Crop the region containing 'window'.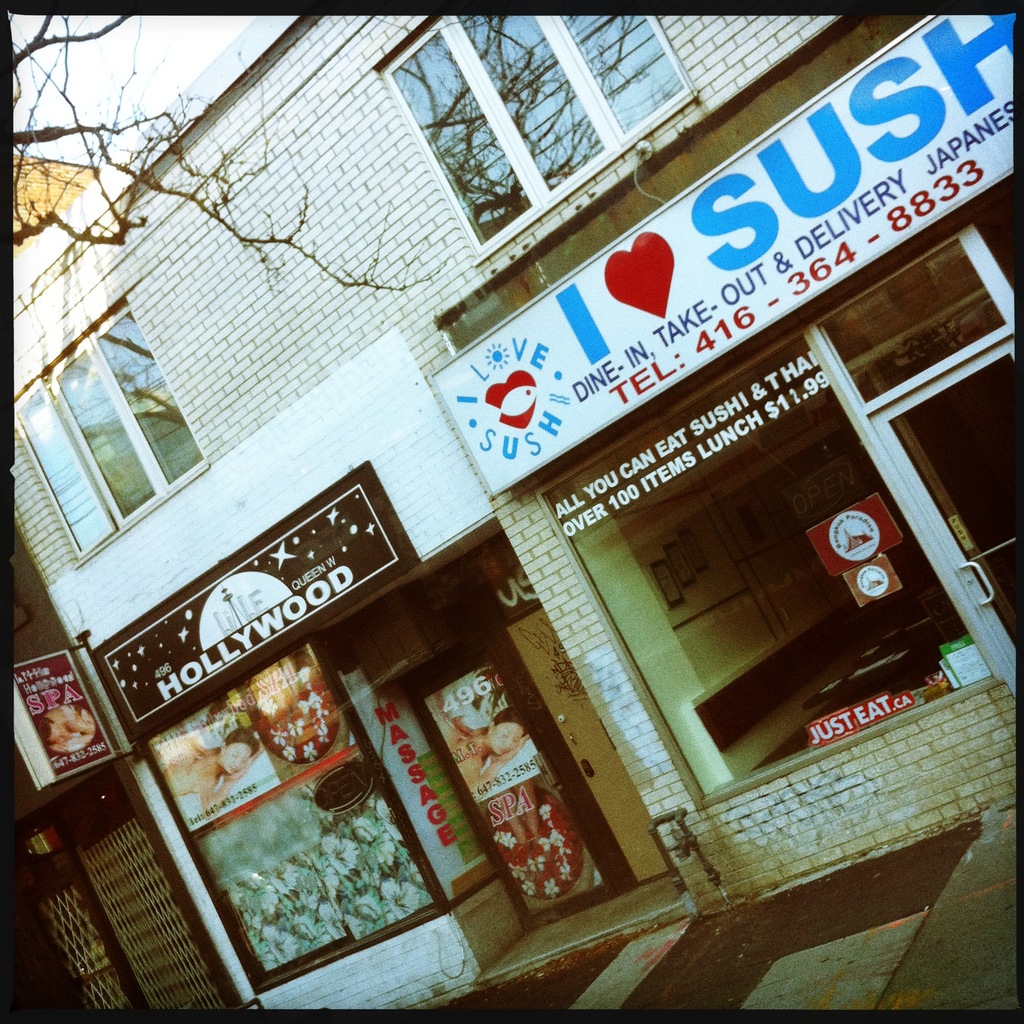
Crop region: detection(378, 15, 702, 266).
